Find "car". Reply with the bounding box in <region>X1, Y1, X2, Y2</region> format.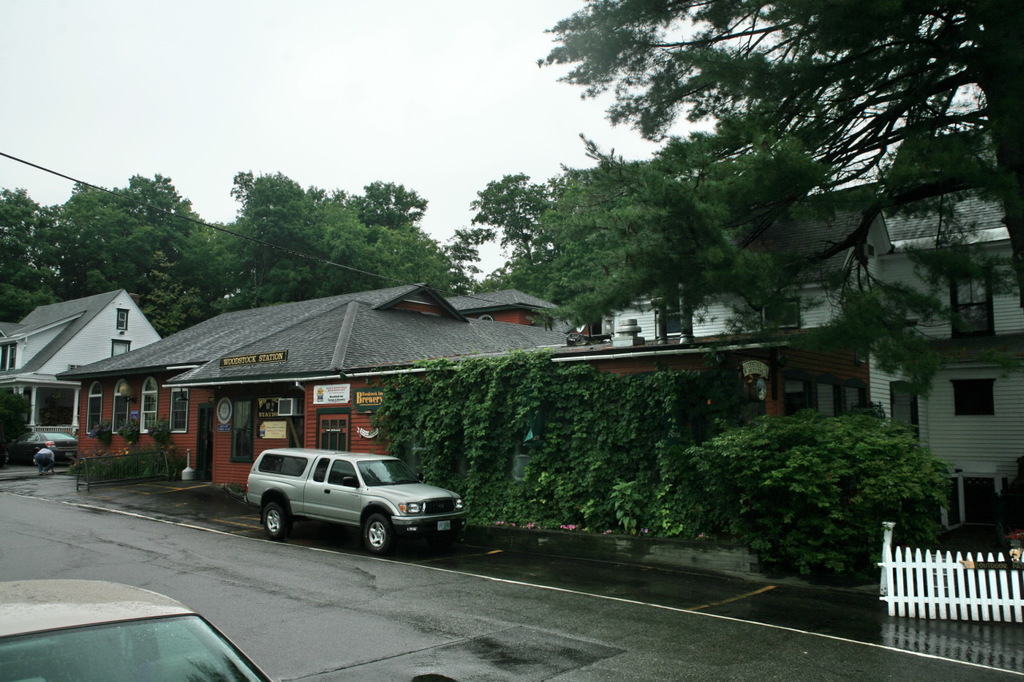
<region>0, 581, 271, 681</region>.
